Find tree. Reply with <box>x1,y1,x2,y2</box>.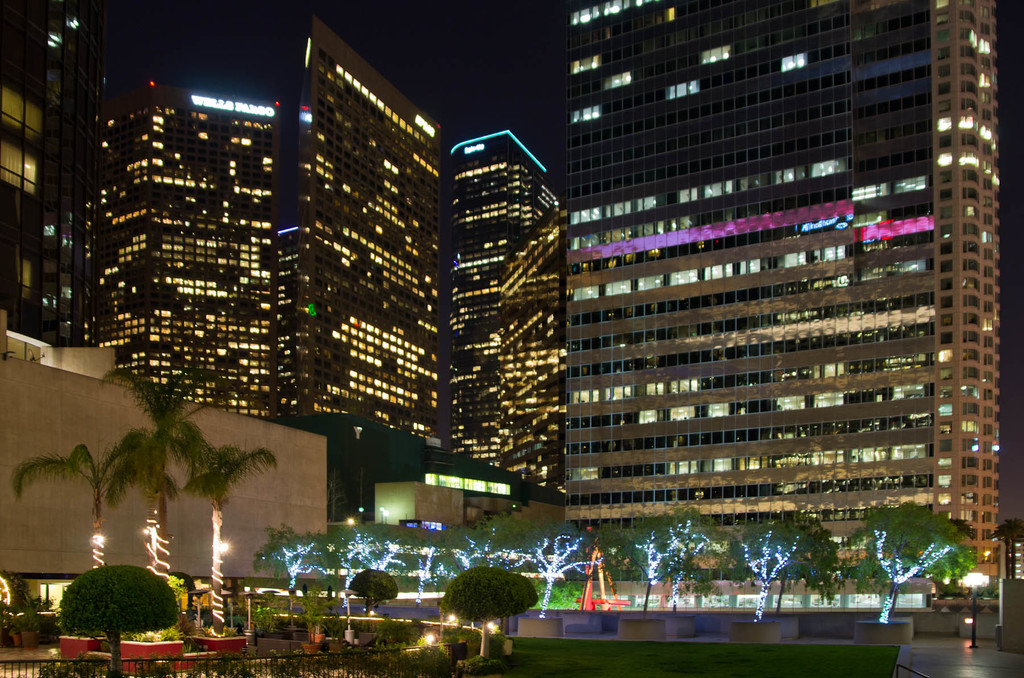
<box>442,569,540,633</box>.
